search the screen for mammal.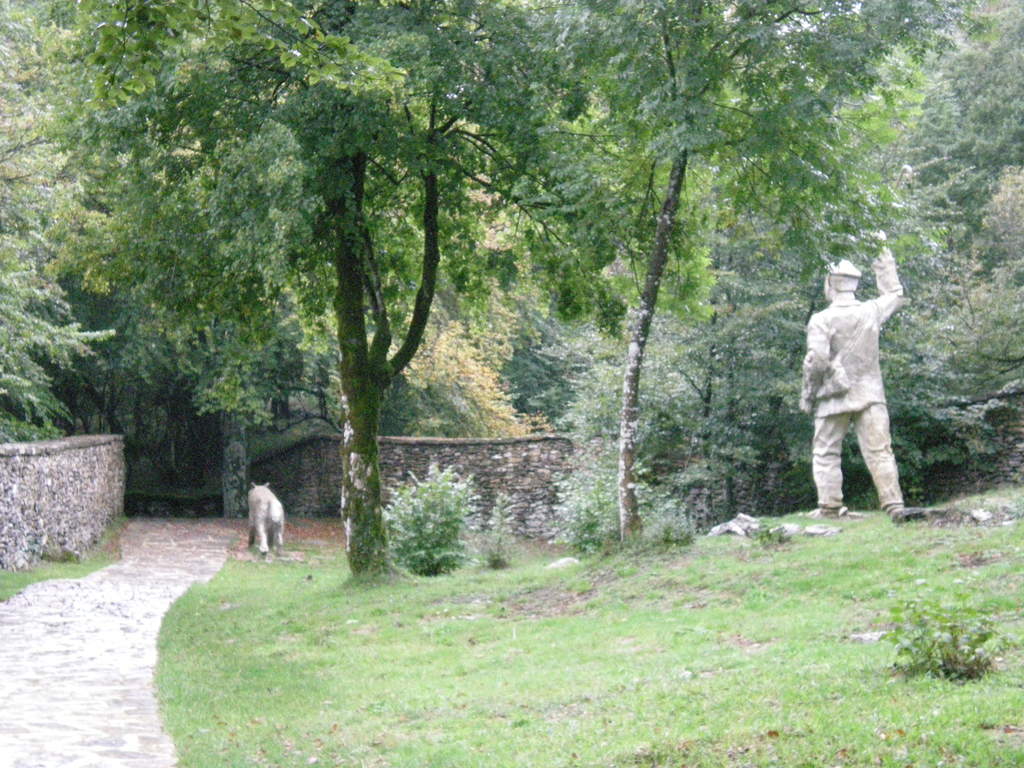
Found at Rect(797, 229, 906, 520).
